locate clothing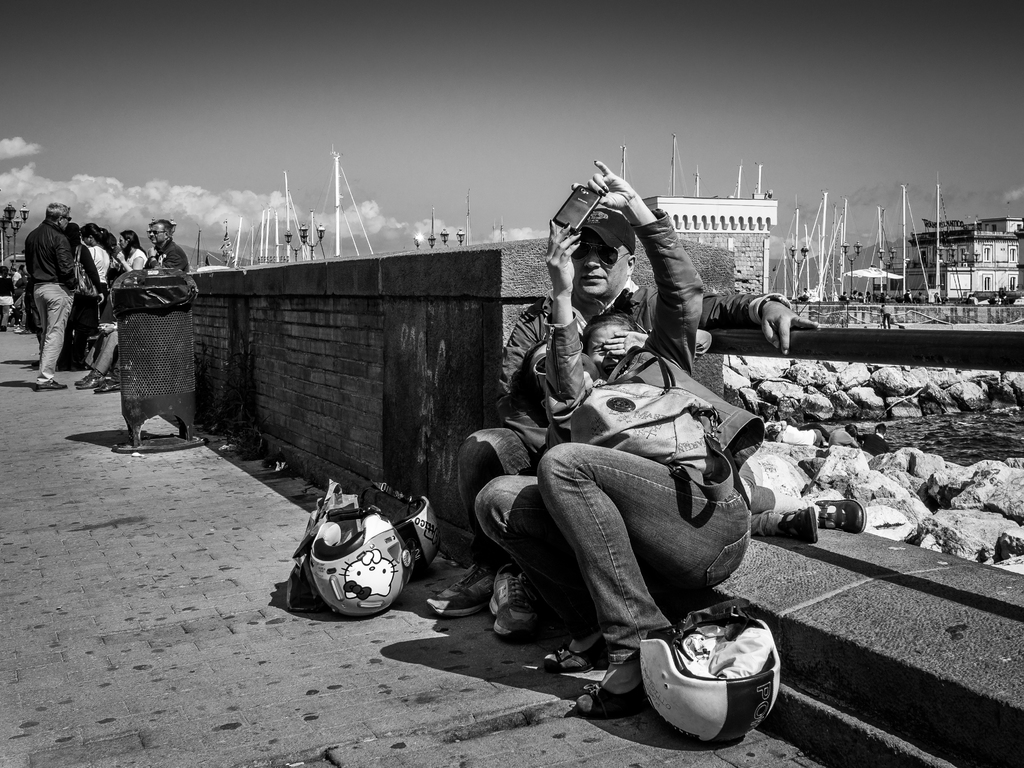
Rect(463, 206, 793, 560)
